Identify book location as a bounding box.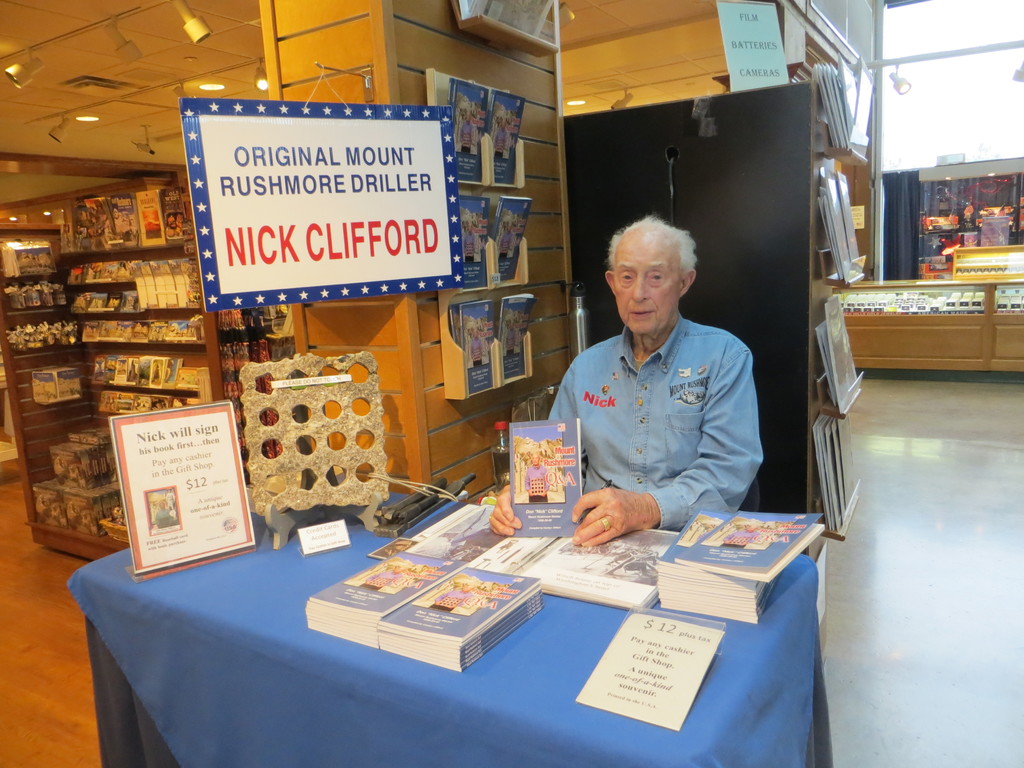
[left=501, top=419, right=593, bottom=536].
